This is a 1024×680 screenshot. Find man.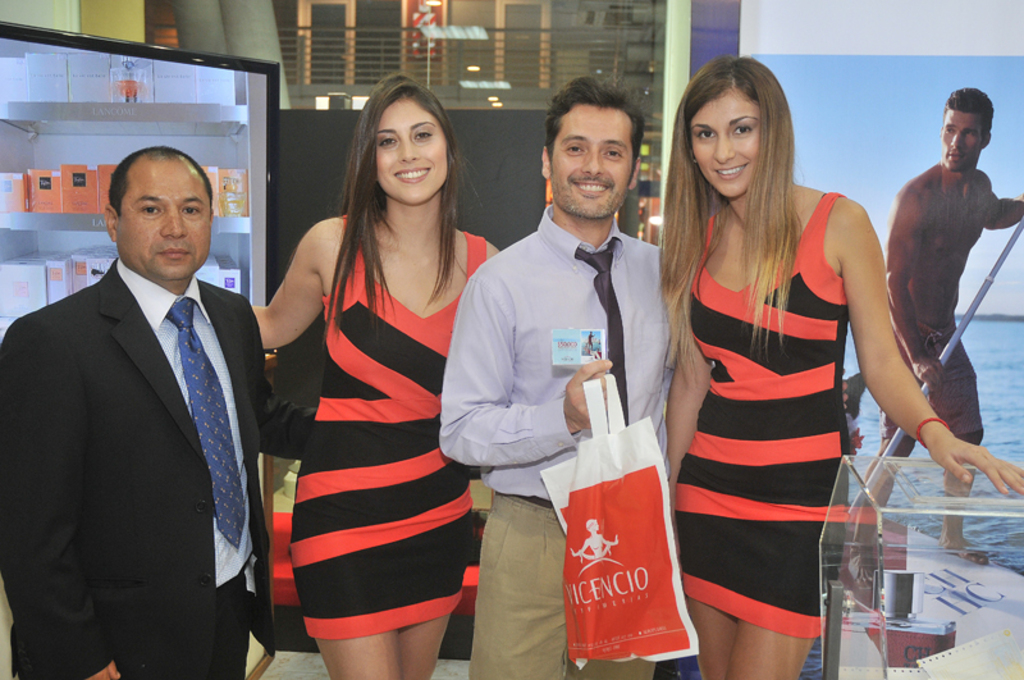
Bounding box: 430:72:691:679.
